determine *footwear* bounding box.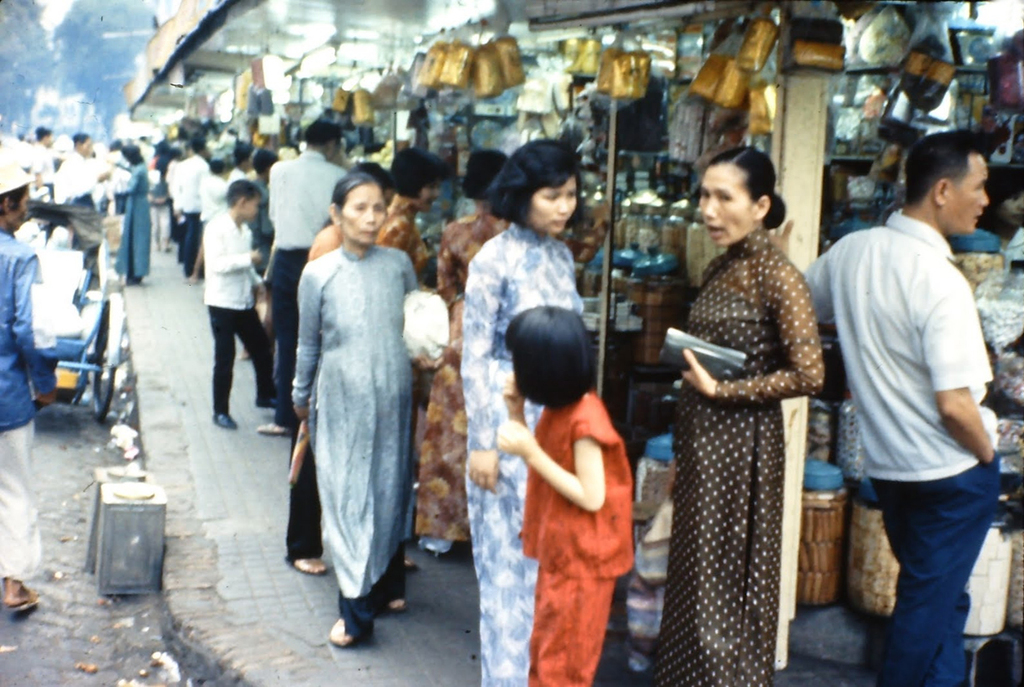
Determined: [left=217, top=410, right=236, bottom=427].
